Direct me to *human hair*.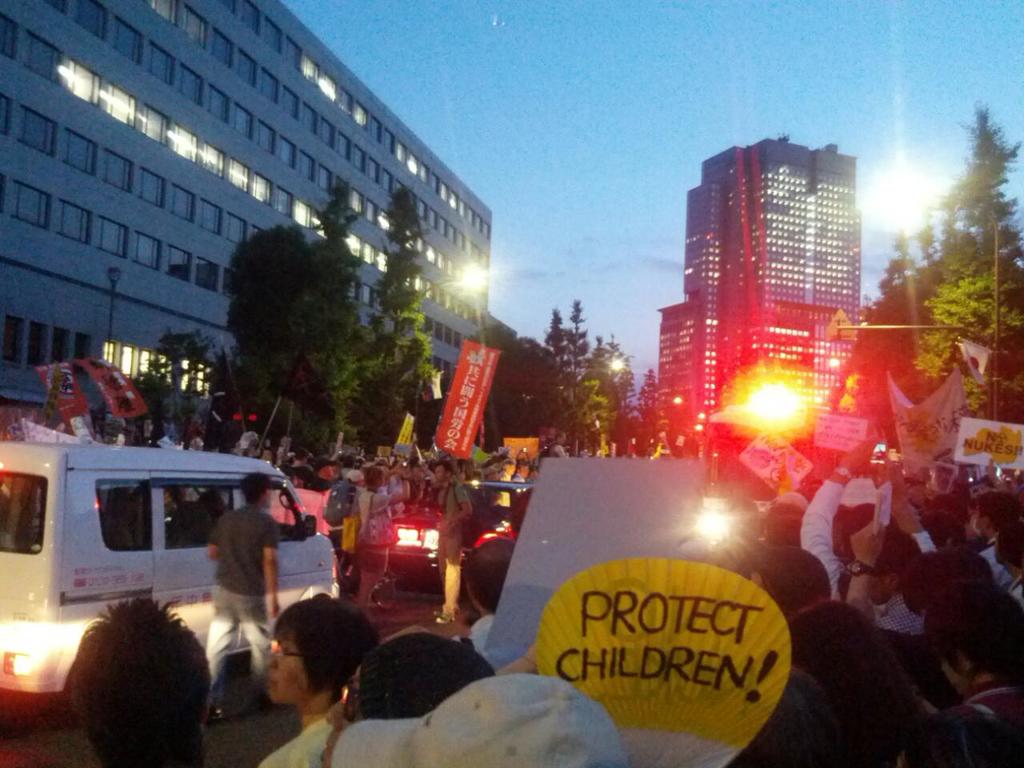
Direction: 790 604 902 698.
